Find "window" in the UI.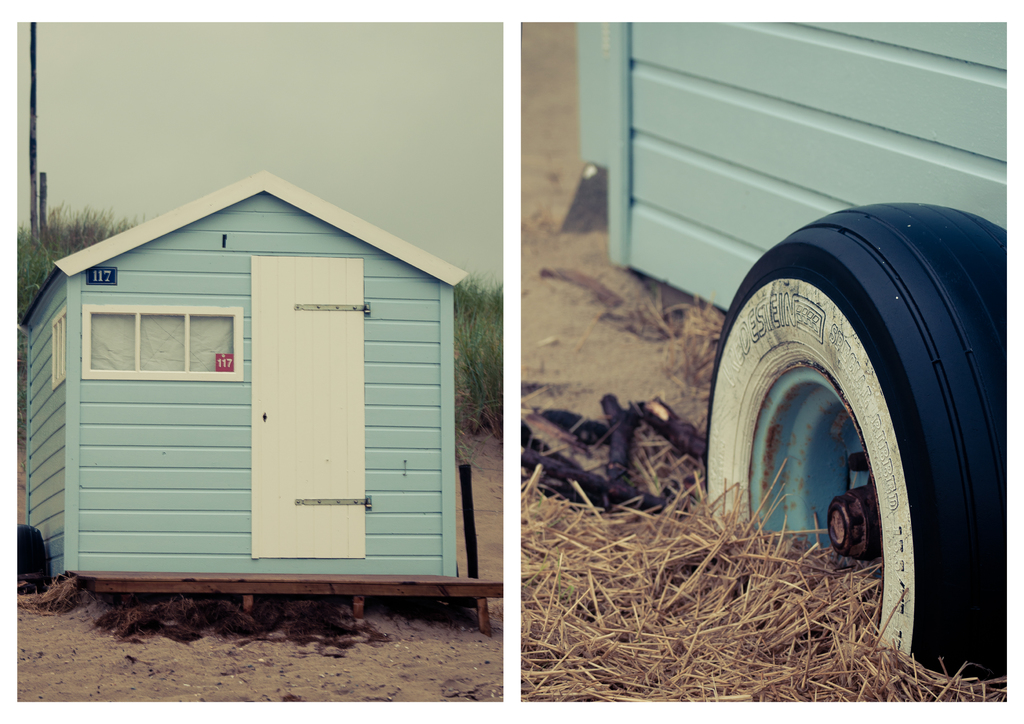
UI element at 51, 308, 69, 392.
